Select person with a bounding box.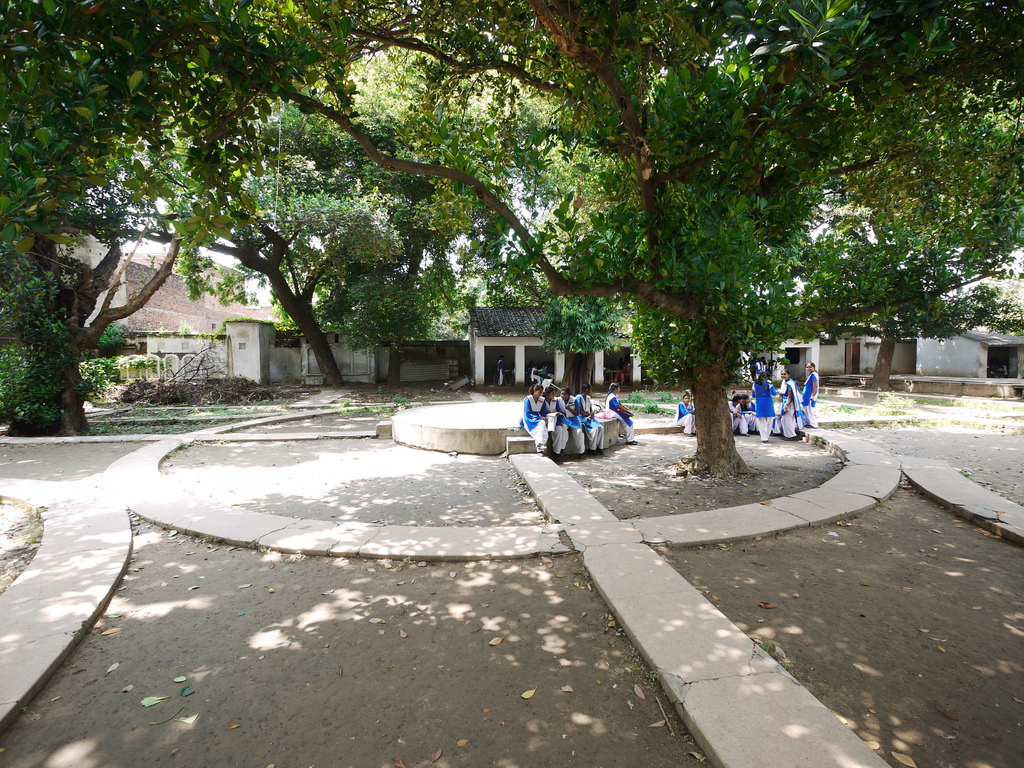
[538, 381, 570, 463].
